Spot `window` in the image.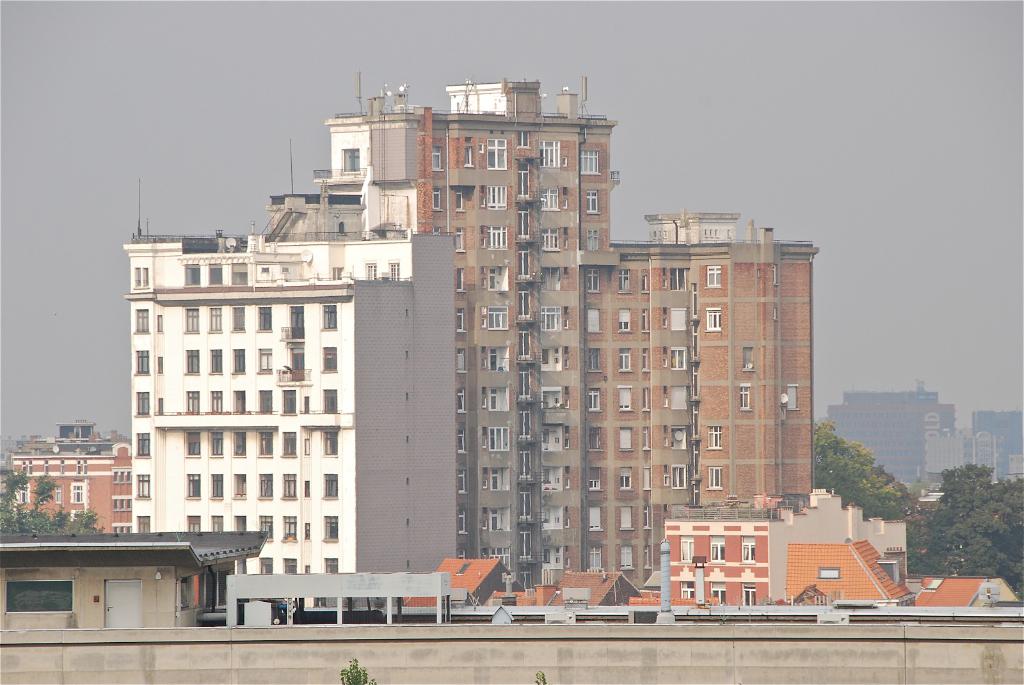
`window` found at x1=389 y1=262 x2=401 y2=284.
